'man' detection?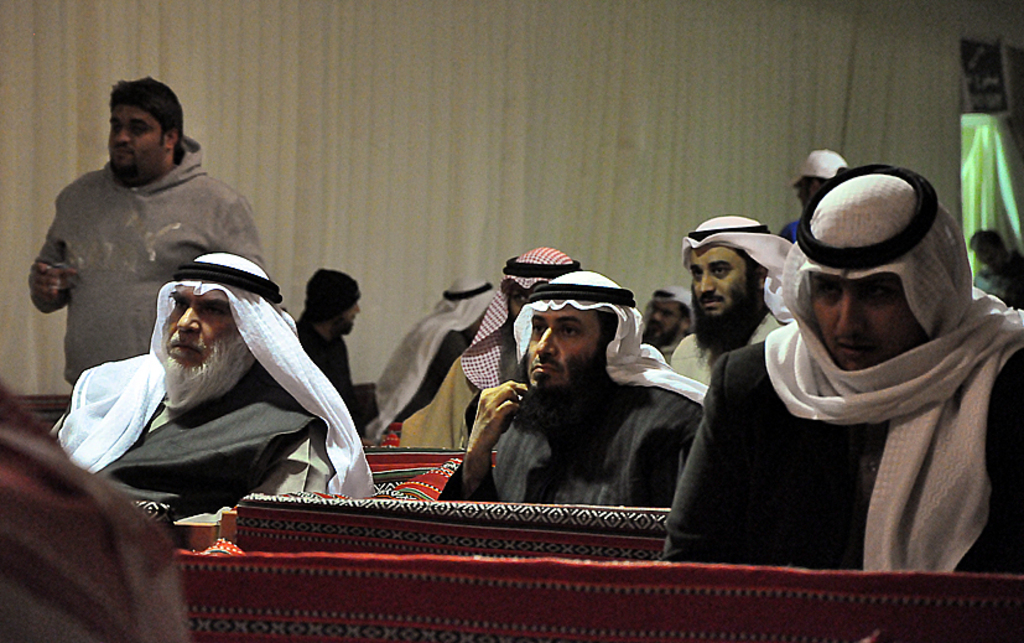
(32,76,266,387)
